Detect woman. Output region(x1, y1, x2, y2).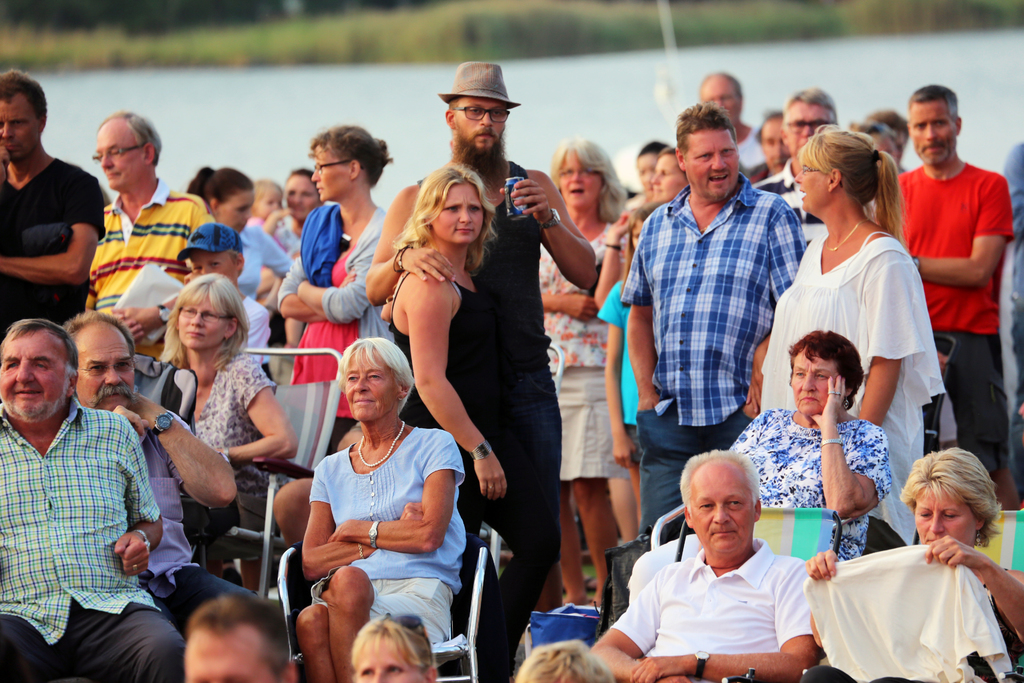
region(775, 136, 941, 529).
